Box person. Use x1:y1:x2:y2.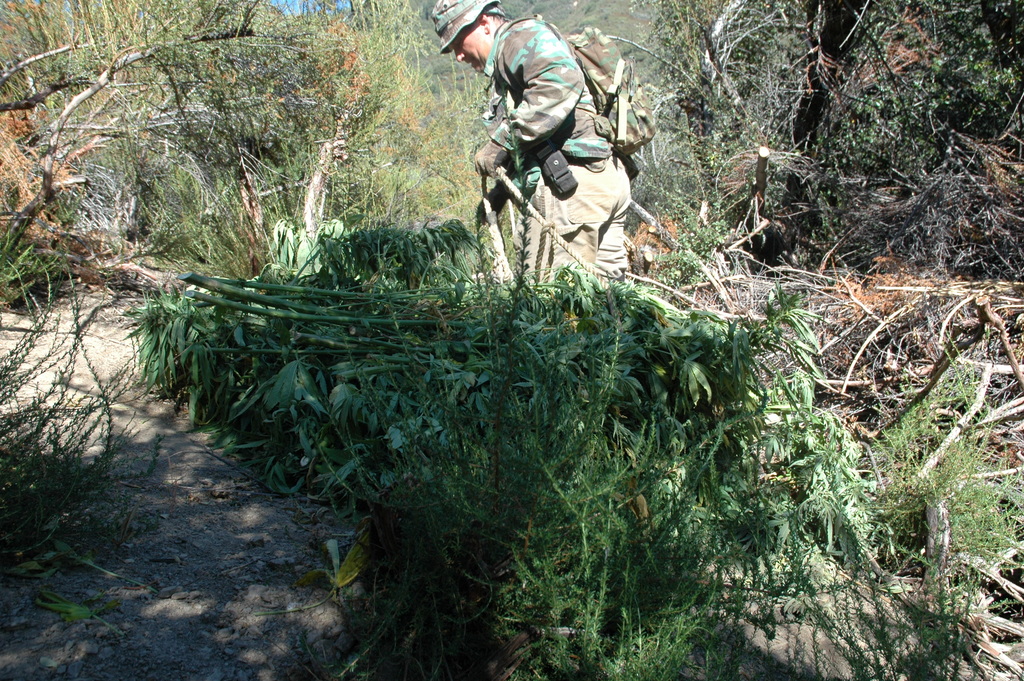
466:0:625:290.
